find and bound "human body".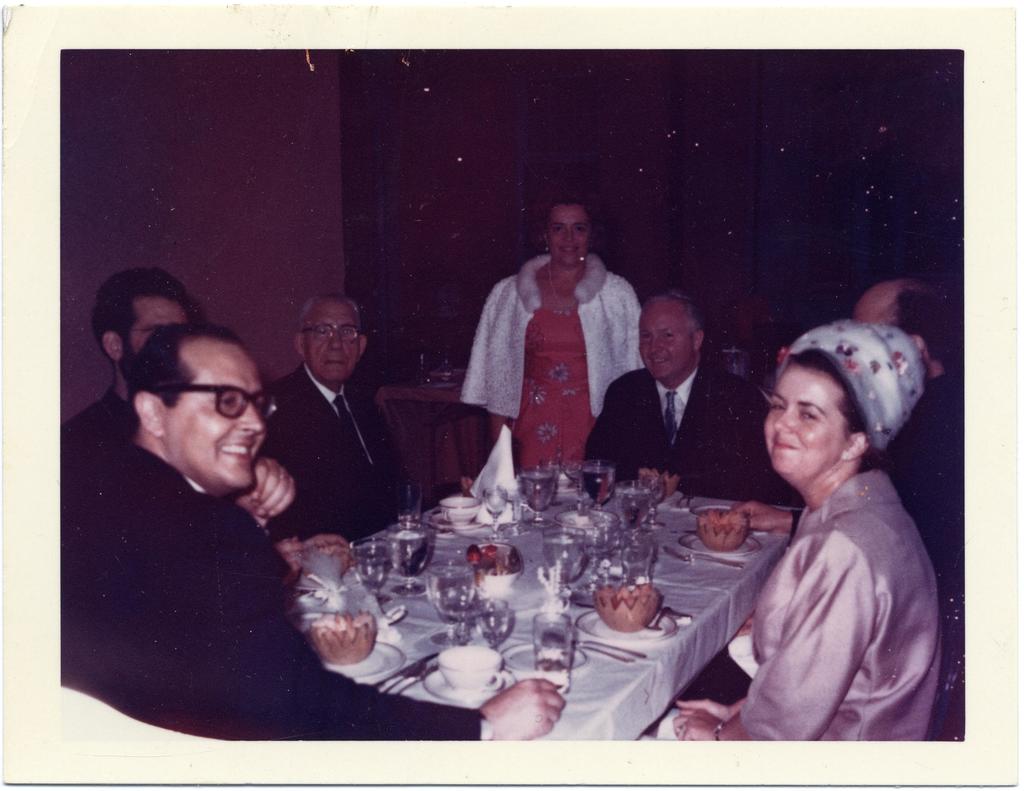
Bound: (62,326,563,740).
